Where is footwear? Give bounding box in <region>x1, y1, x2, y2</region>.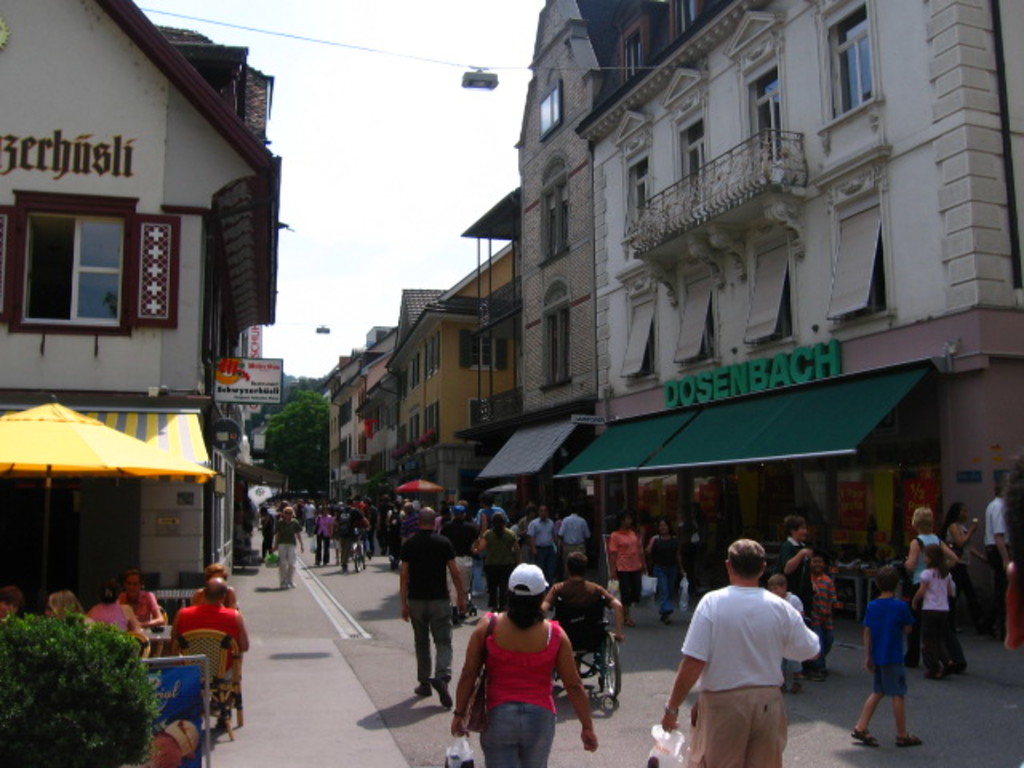
<region>282, 581, 286, 587</region>.
